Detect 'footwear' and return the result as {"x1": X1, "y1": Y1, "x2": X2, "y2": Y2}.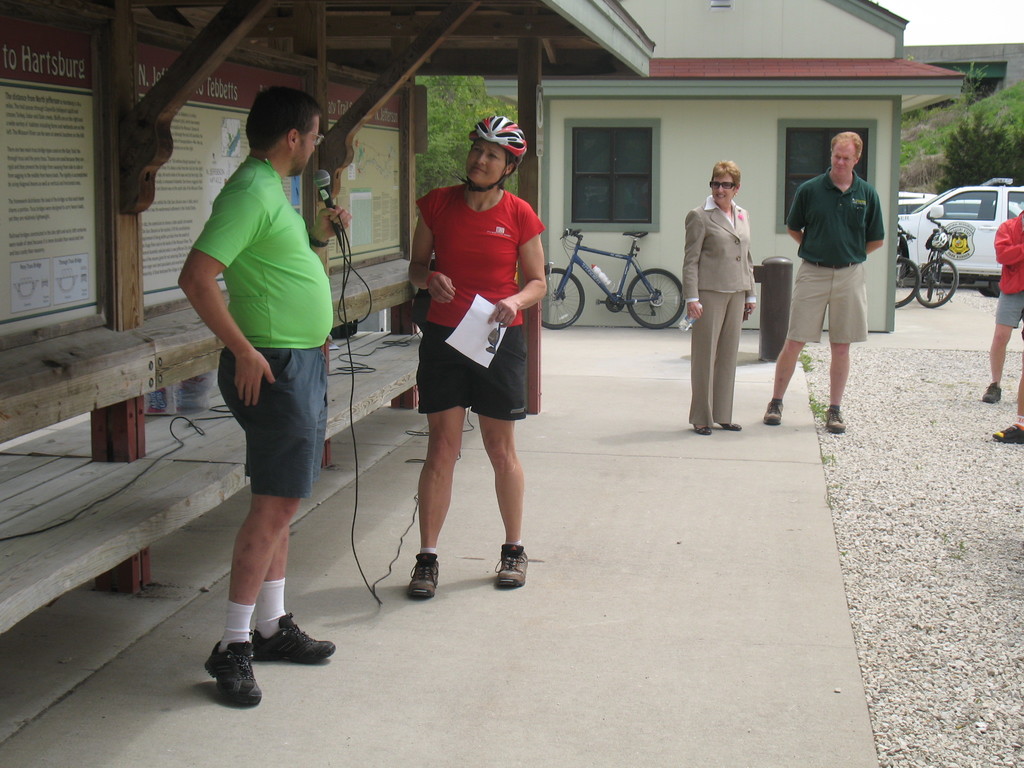
{"x1": 714, "y1": 418, "x2": 745, "y2": 430}.
